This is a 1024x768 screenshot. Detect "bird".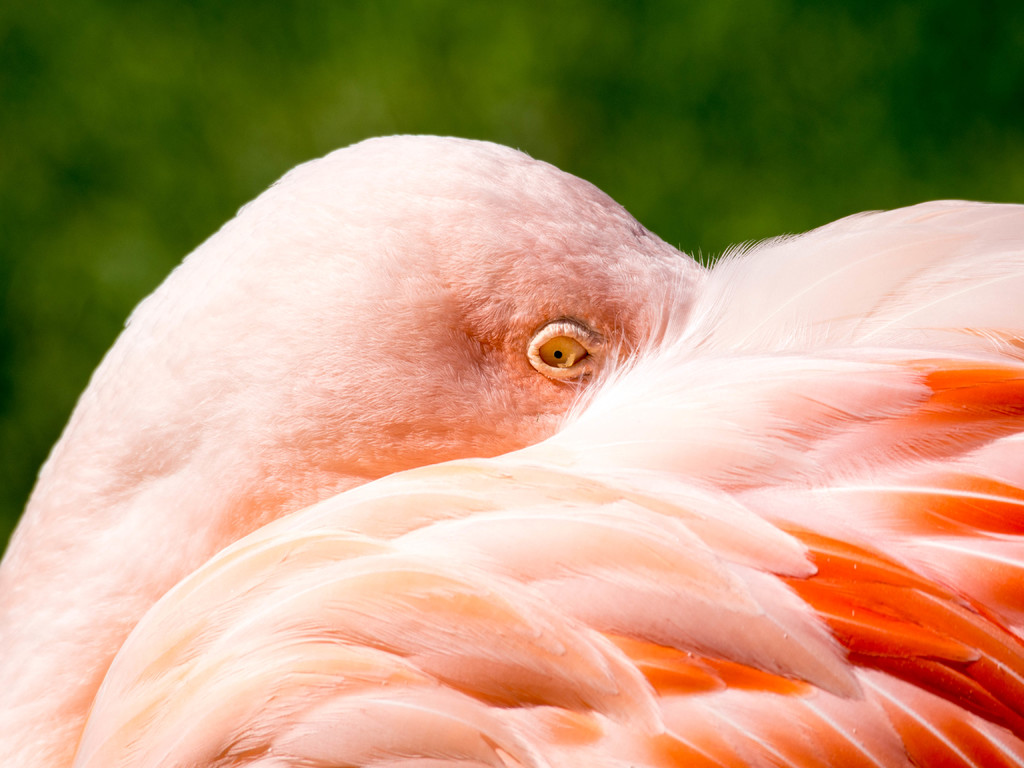
{"x1": 0, "y1": 138, "x2": 984, "y2": 767}.
